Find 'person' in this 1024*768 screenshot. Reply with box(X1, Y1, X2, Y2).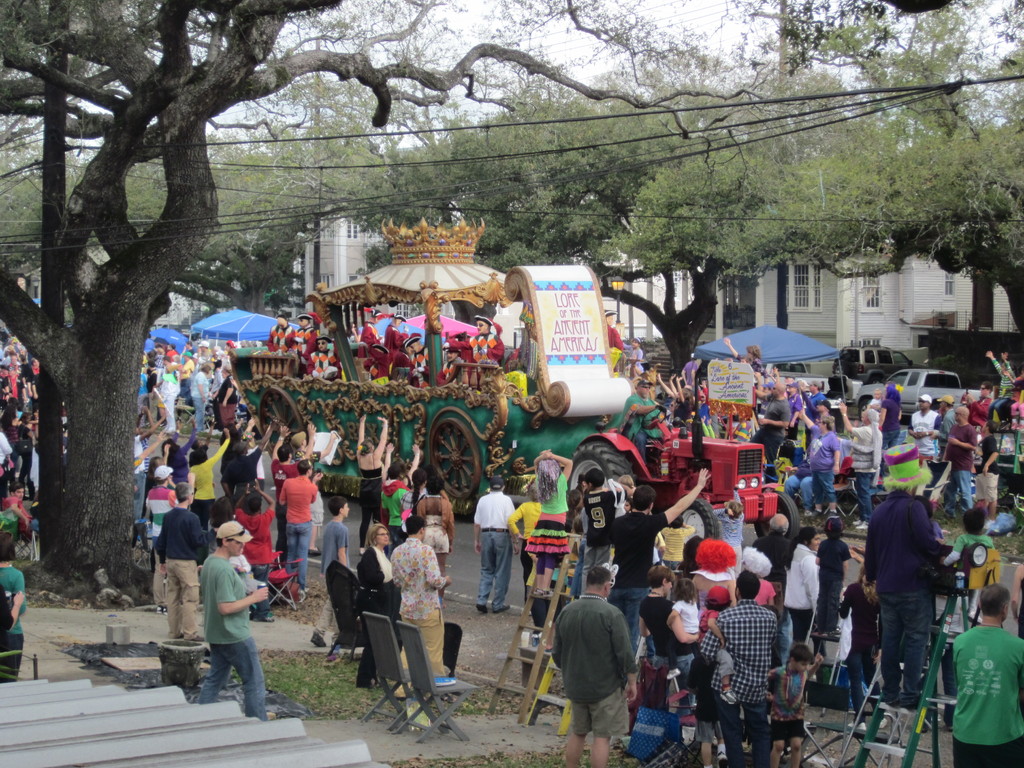
box(472, 481, 515, 614).
